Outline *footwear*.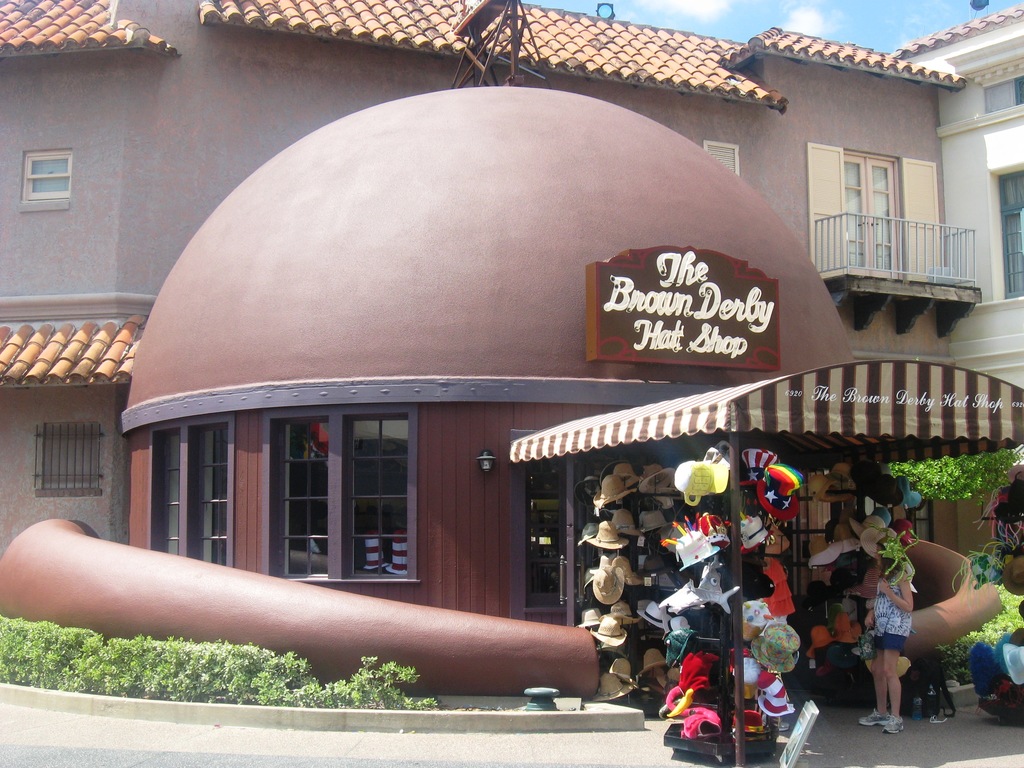
Outline: bbox=[880, 710, 899, 732].
